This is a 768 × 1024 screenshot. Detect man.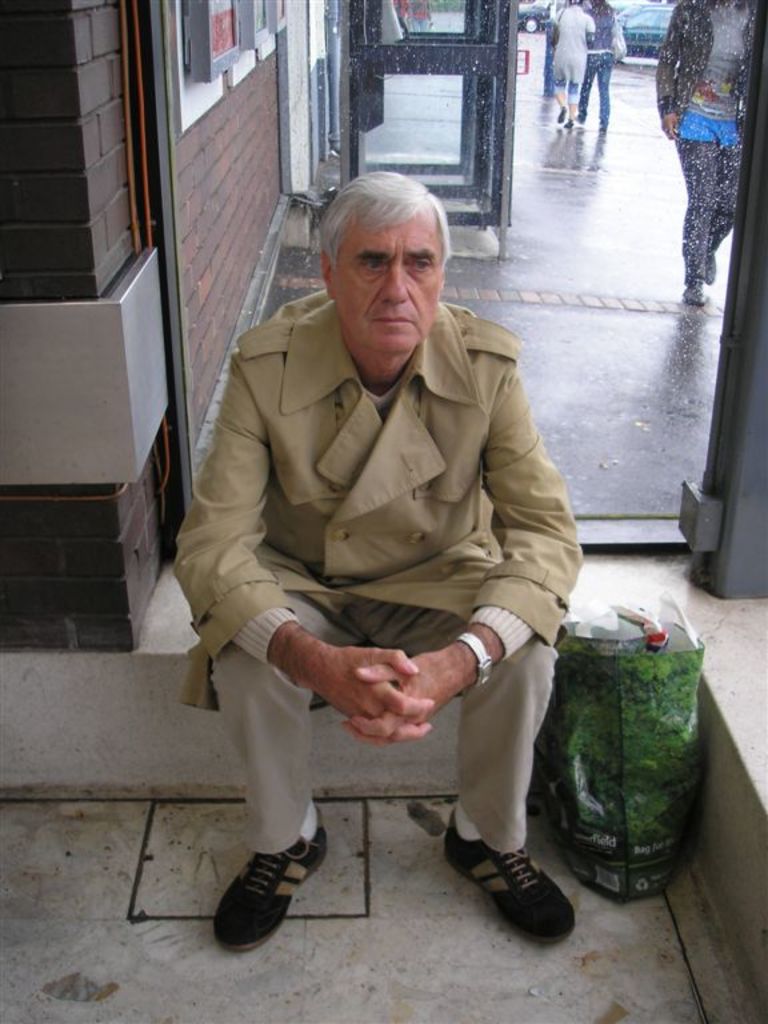
bbox(652, 0, 755, 311).
